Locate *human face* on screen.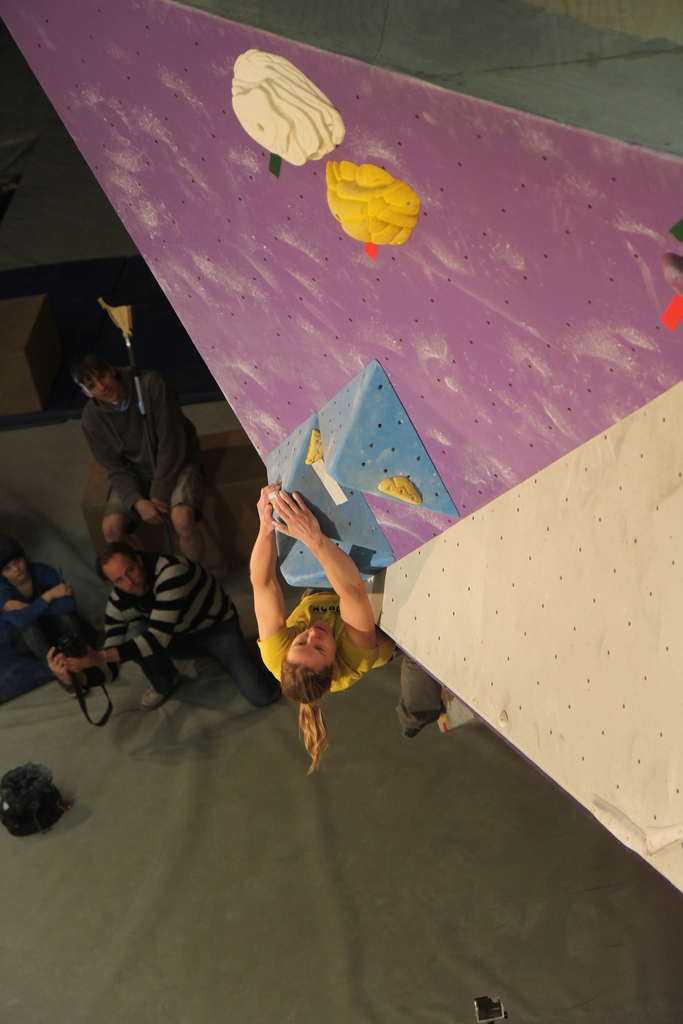
On screen at bbox(101, 569, 138, 593).
